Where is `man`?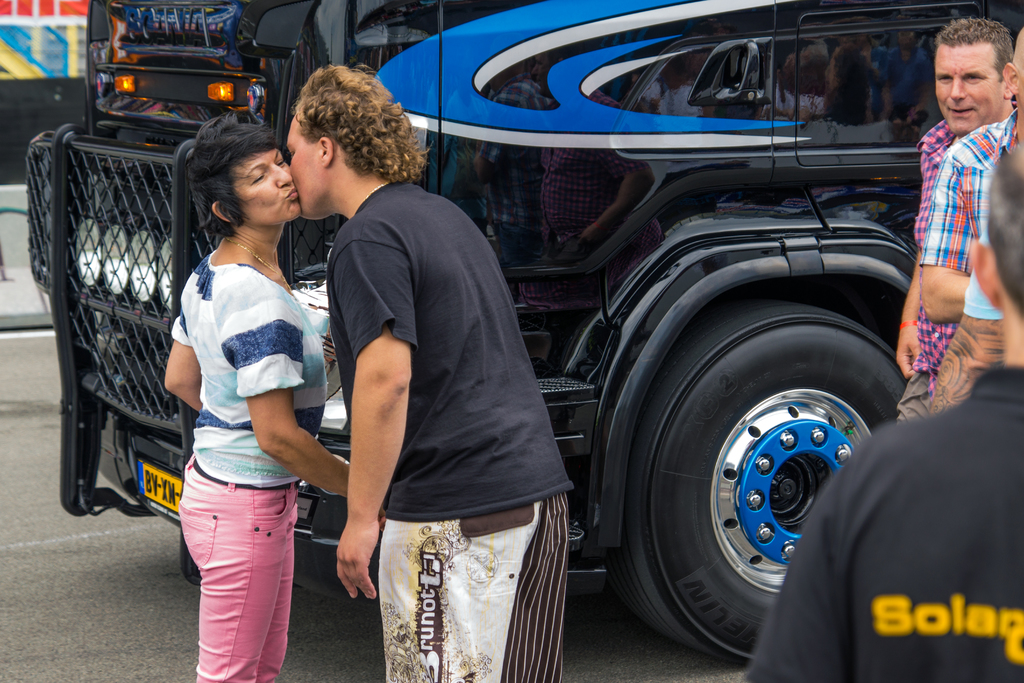
l=922, t=203, r=1002, b=405.
